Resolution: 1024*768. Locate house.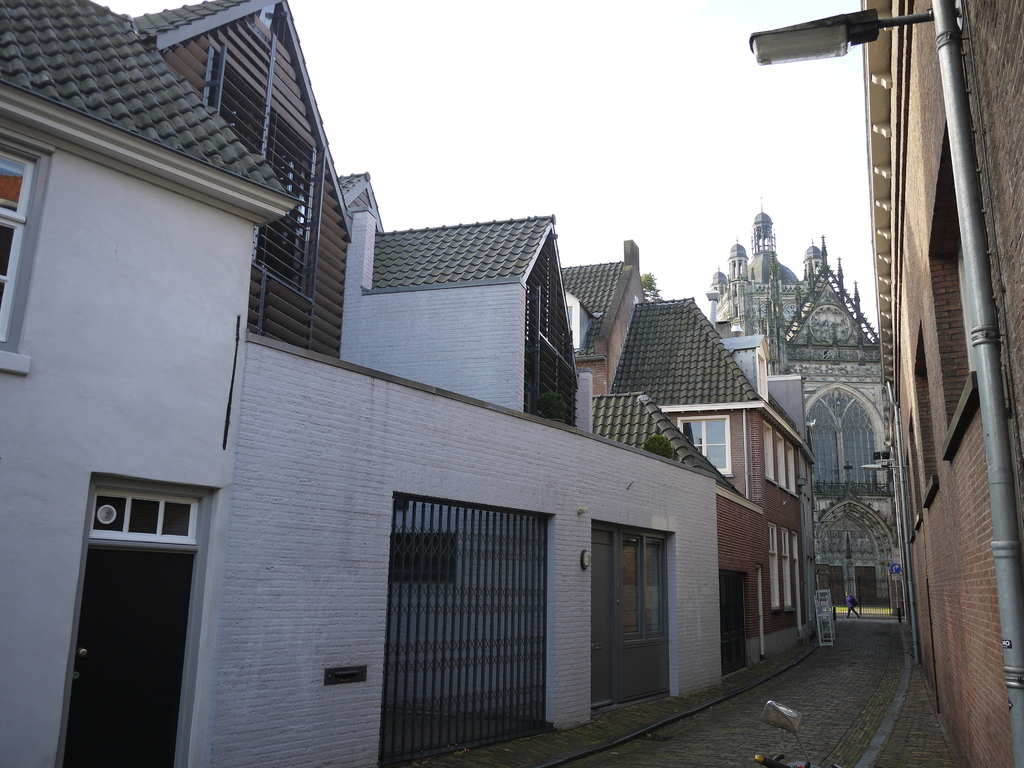
BBox(705, 212, 883, 621).
